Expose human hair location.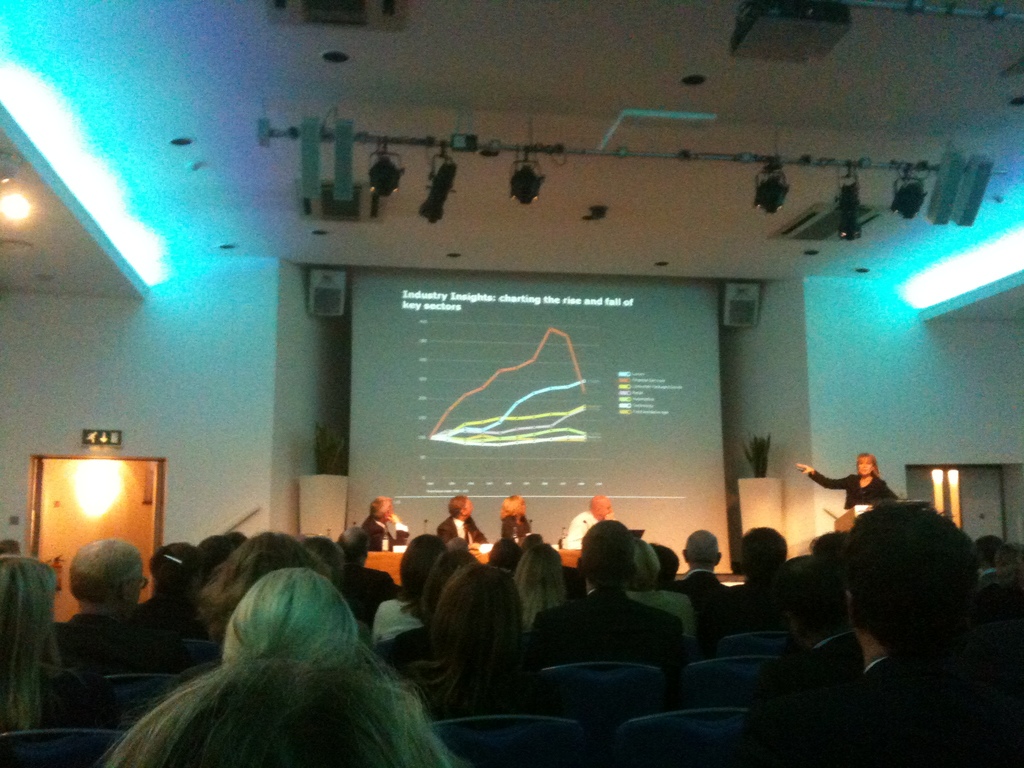
Exposed at [x1=524, y1=532, x2=542, y2=553].
